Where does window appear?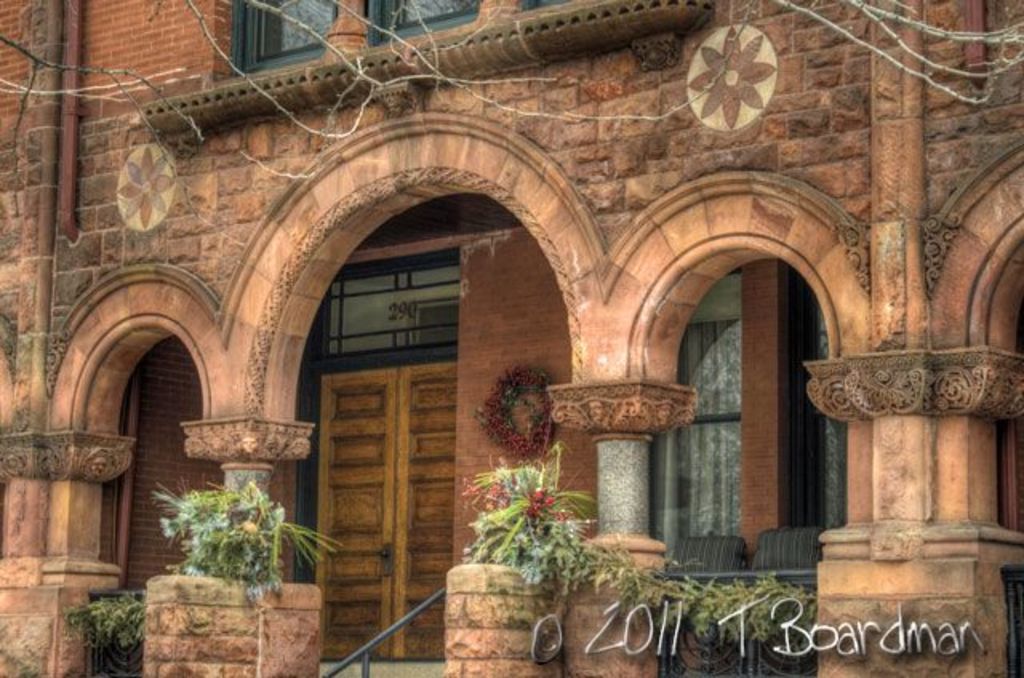
Appears at 368 0 482 58.
